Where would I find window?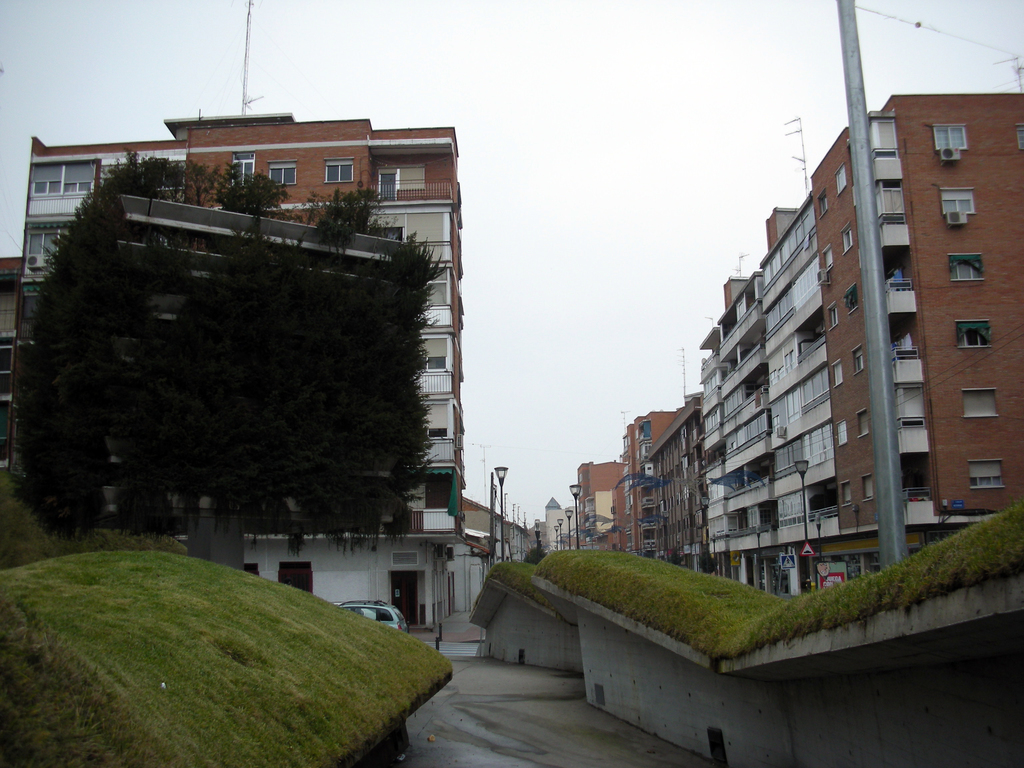
At box=[958, 389, 999, 421].
